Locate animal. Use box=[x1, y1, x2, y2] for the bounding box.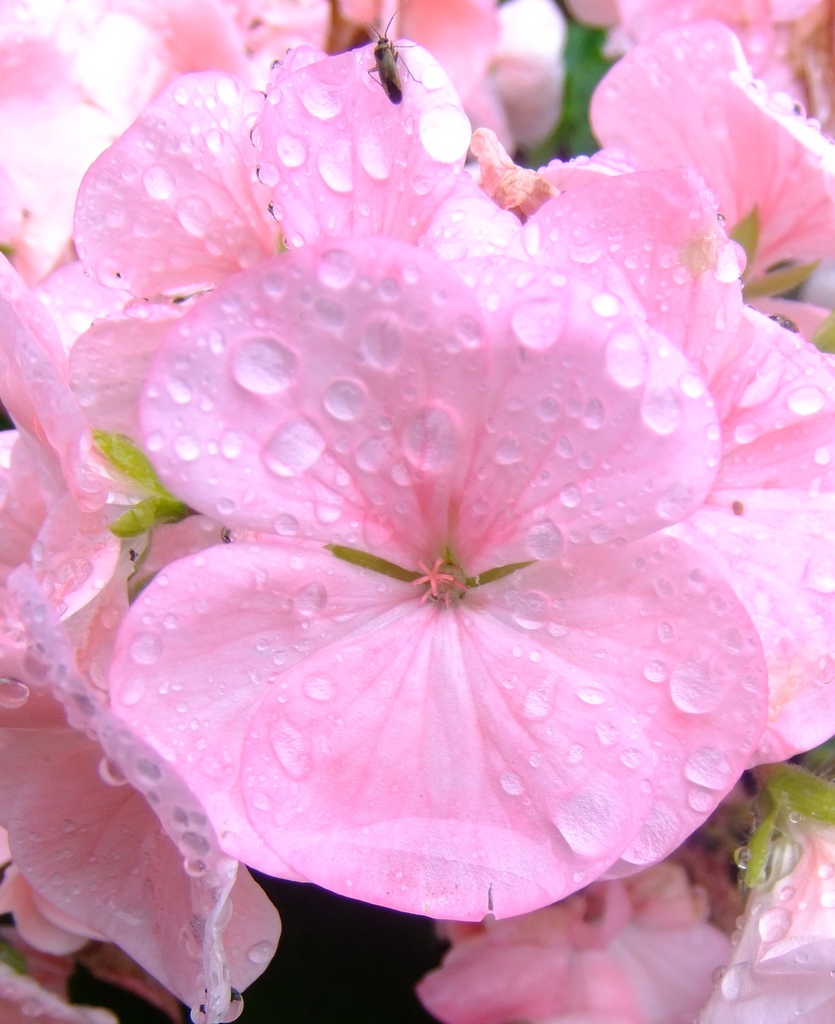
box=[364, 4, 427, 107].
